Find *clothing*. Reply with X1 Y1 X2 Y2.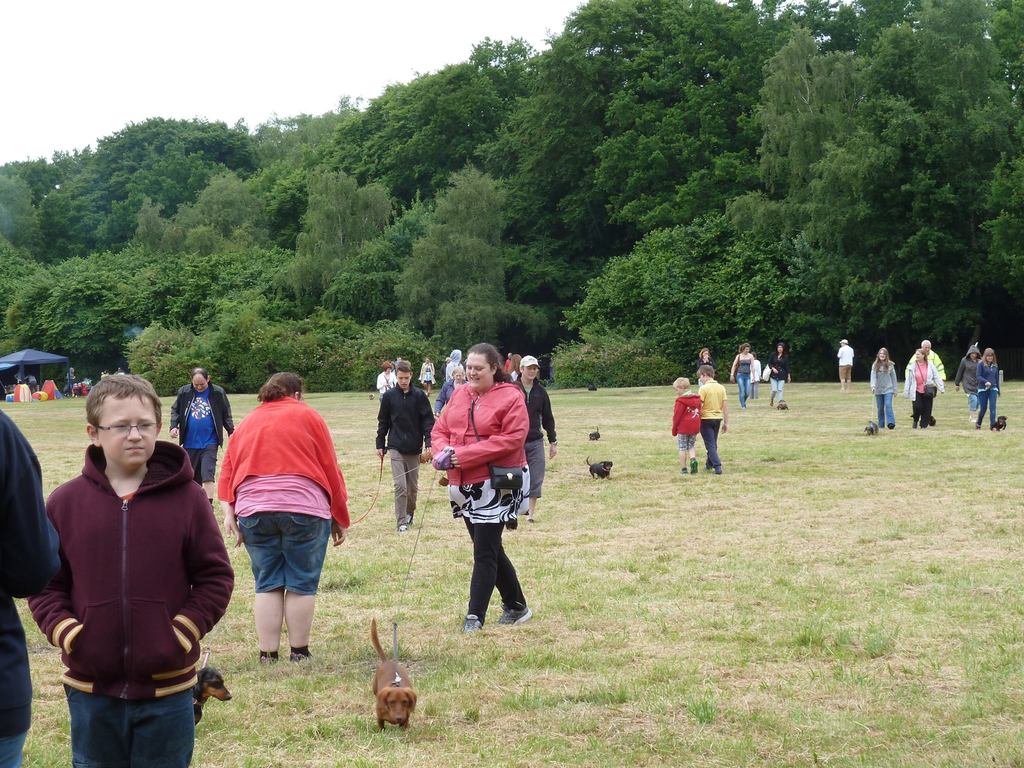
769 352 791 403.
